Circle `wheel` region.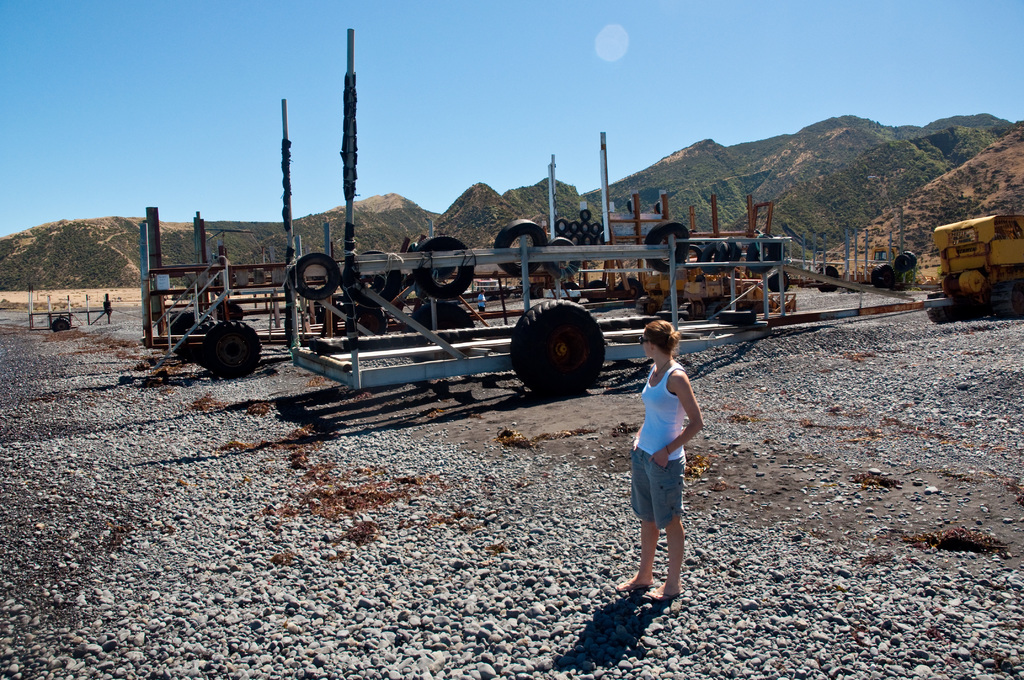
Region: <bbox>516, 305, 611, 391</bbox>.
